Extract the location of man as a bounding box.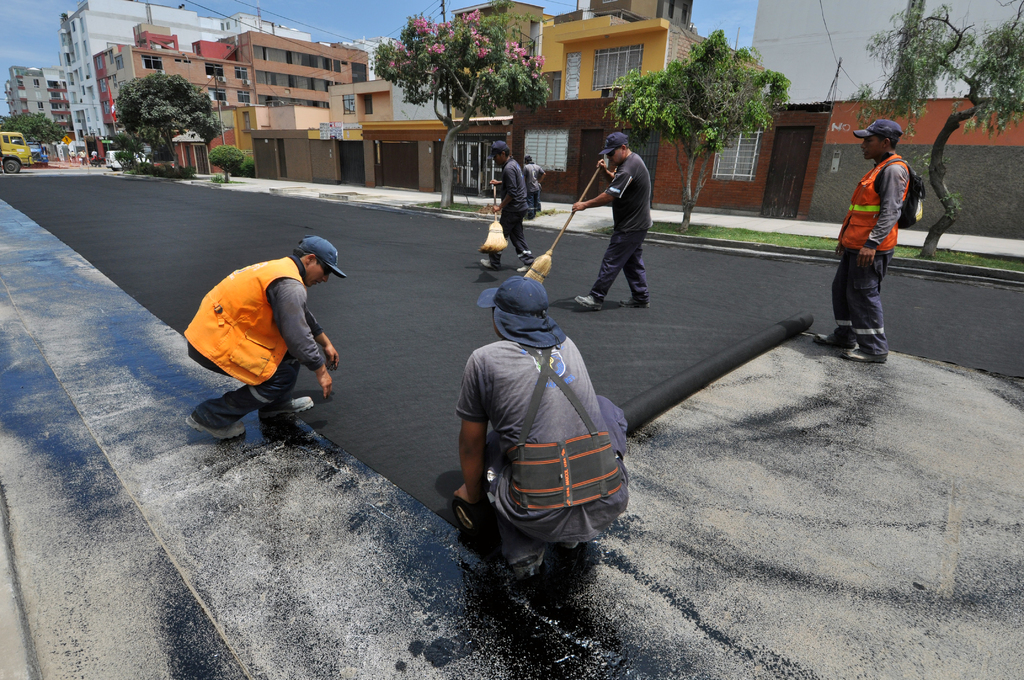
rect(180, 230, 358, 469).
